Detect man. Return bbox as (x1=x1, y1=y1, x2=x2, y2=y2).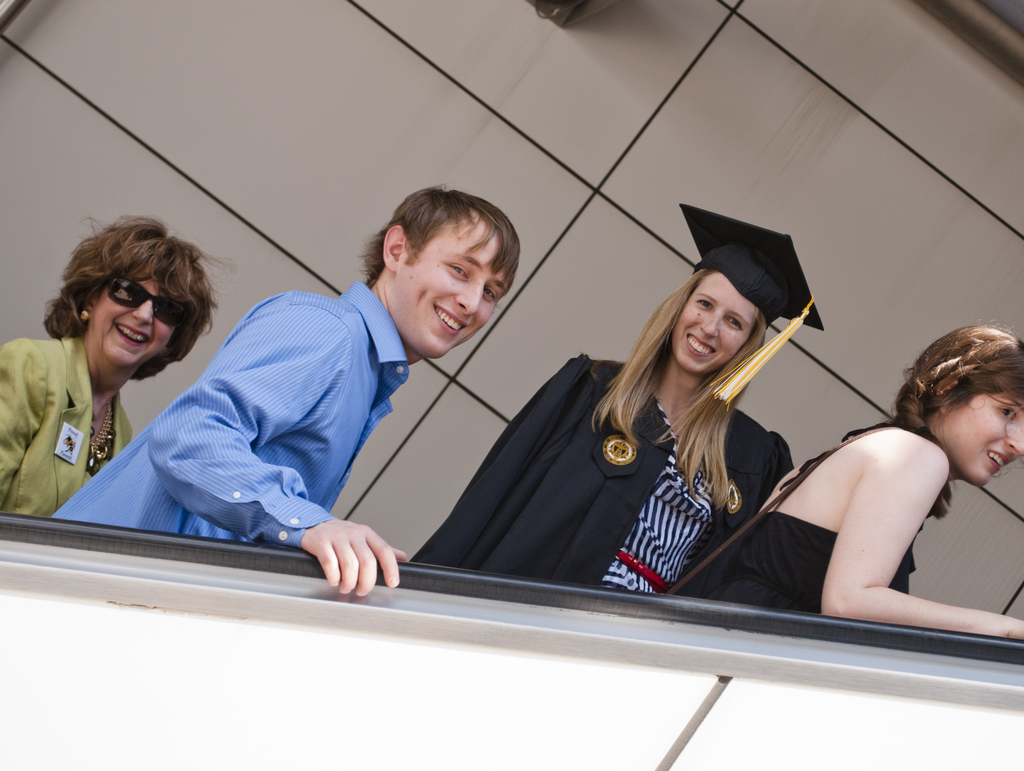
(x1=60, y1=191, x2=529, y2=600).
